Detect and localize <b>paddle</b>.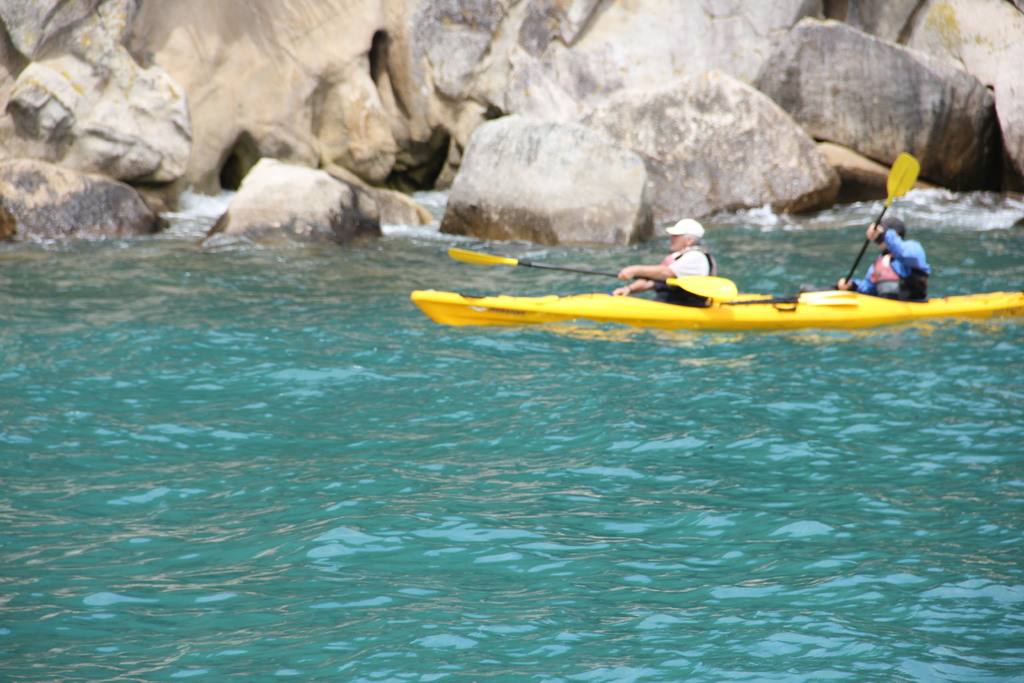
Localized at crop(449, 249, 653, 280).
